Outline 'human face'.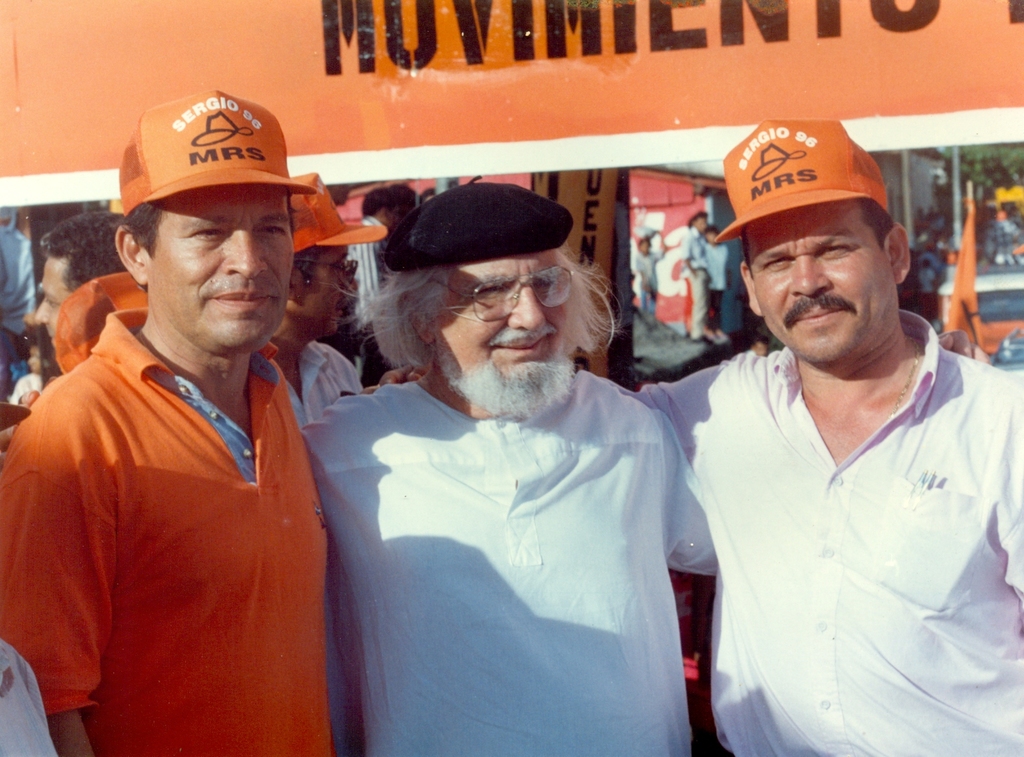
Outline: crop(425, 255, 593, 424).
